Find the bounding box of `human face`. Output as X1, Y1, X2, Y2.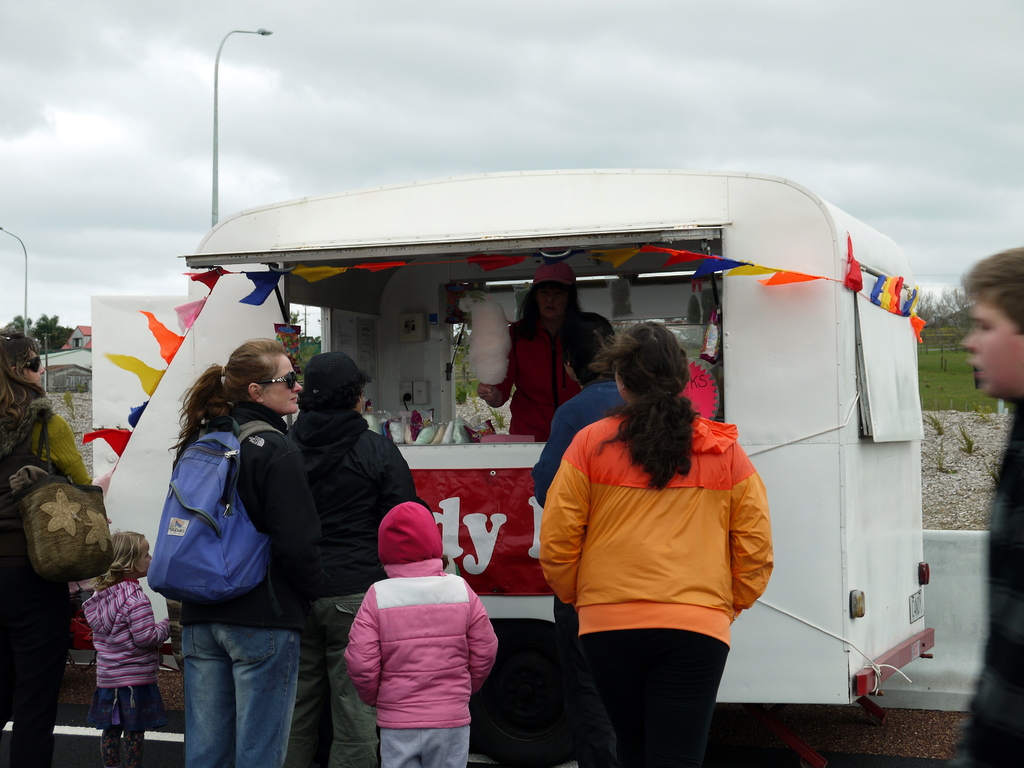
961, 296, 1023, 399.
